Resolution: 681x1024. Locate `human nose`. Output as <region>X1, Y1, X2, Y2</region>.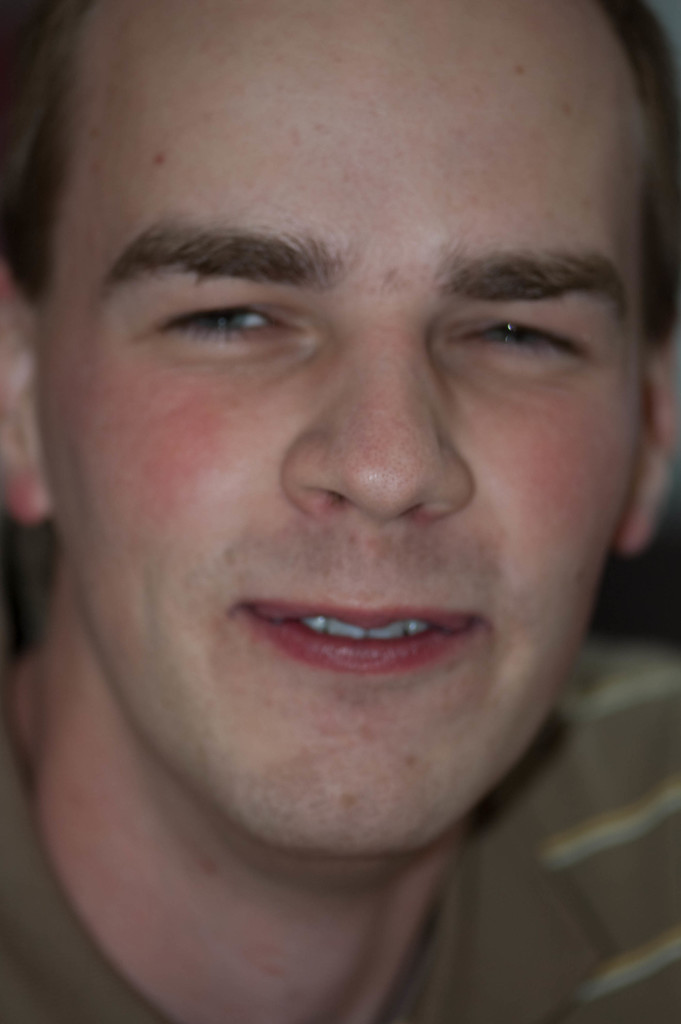
<region>275, 299, 477, 521</region>.
